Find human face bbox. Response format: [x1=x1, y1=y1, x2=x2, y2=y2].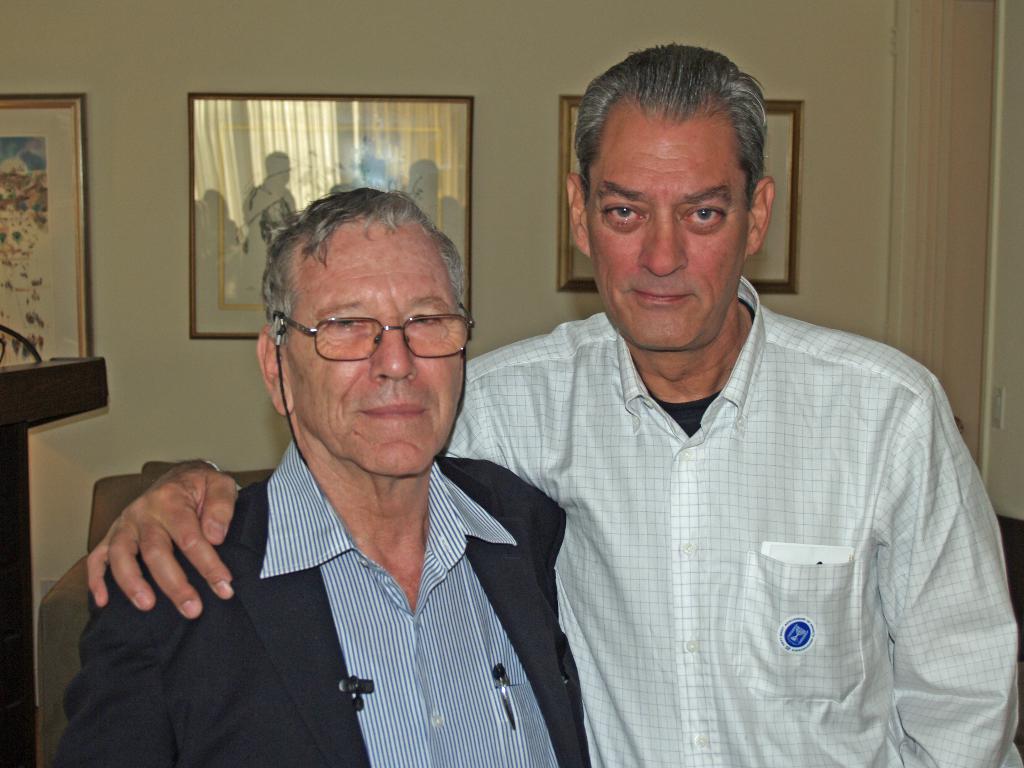
[x1=584, y1=115, x2=751, y2=349].
